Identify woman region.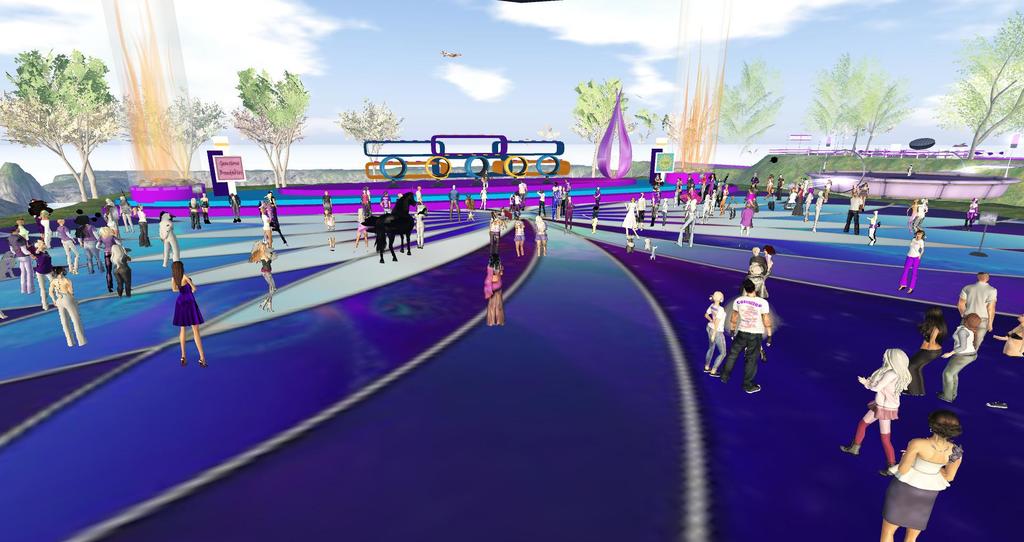
Region: <region>169, 260, 207, 365</region>.
